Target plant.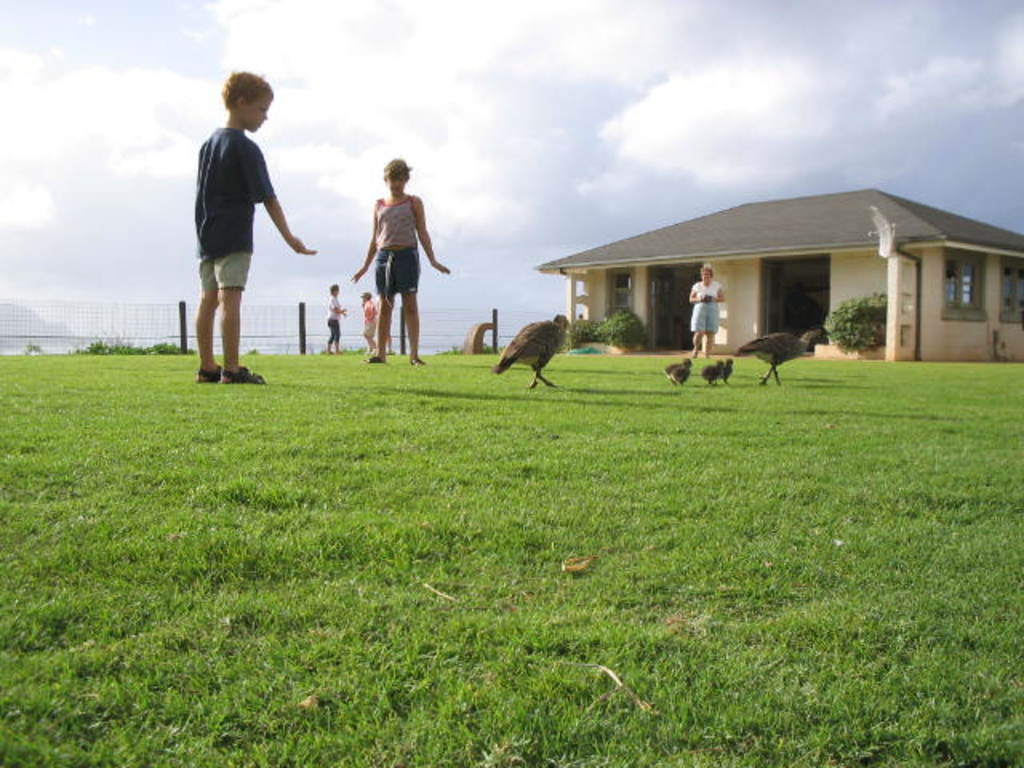
Target region: detection(62, 338, 155, 358).
